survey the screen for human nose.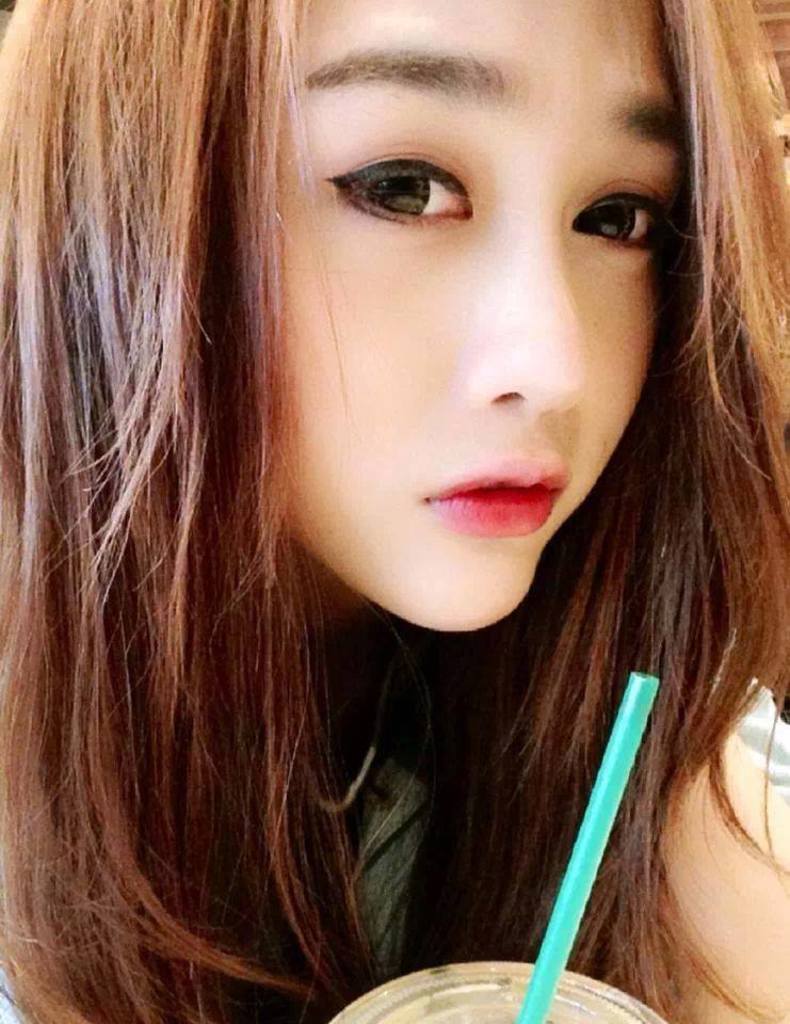
Survey found: <bbox>461, 204, 594, 412</bbox>.
